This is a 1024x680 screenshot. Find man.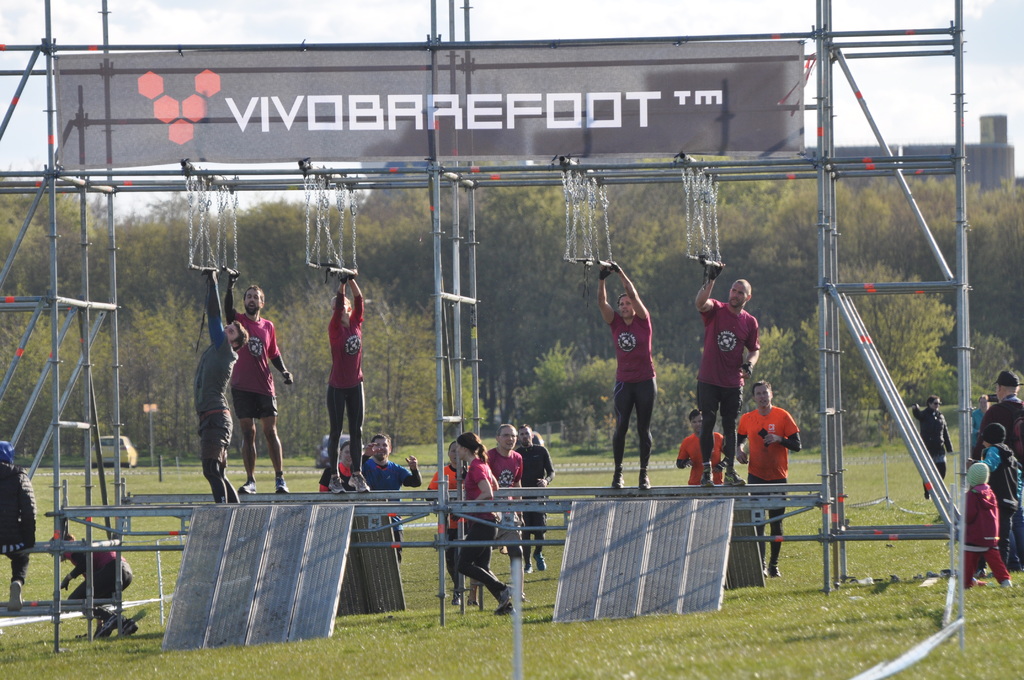
Bounding box: [x1=672, y1=409, x2=732, y2=493].
